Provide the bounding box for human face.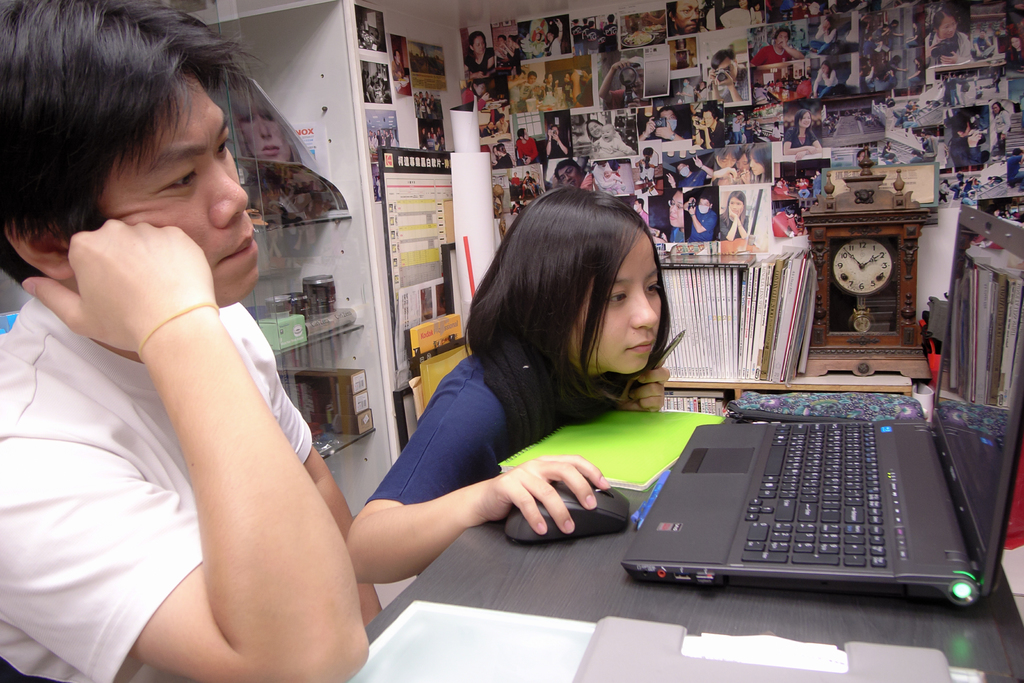
[67,69,264,305].
